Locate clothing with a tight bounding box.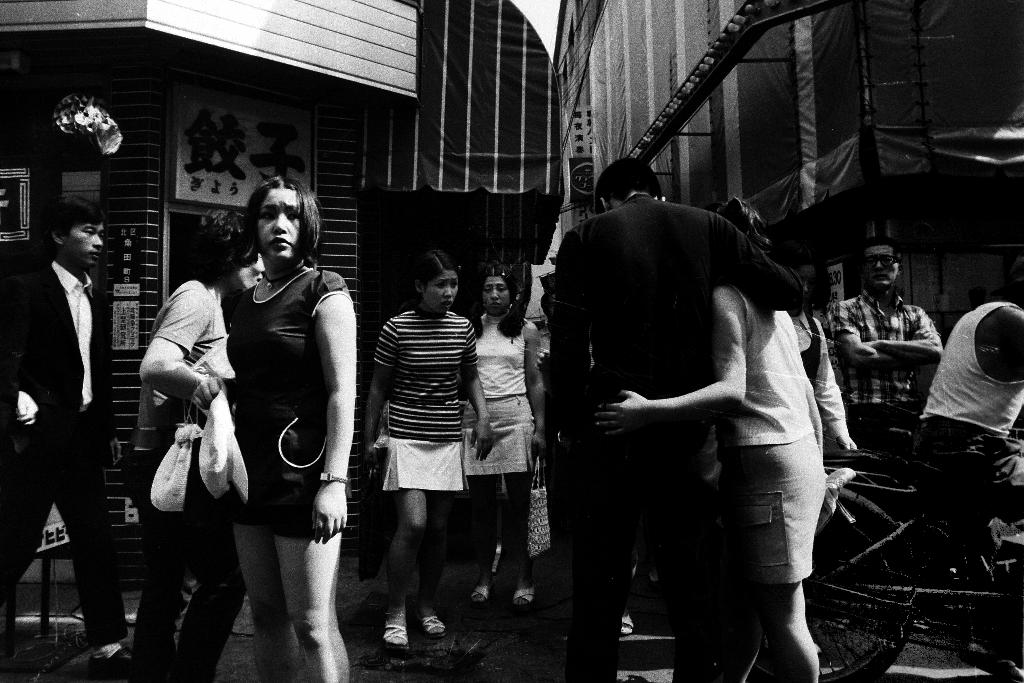
x1=462 y1=312 x2=541 y2=479.
